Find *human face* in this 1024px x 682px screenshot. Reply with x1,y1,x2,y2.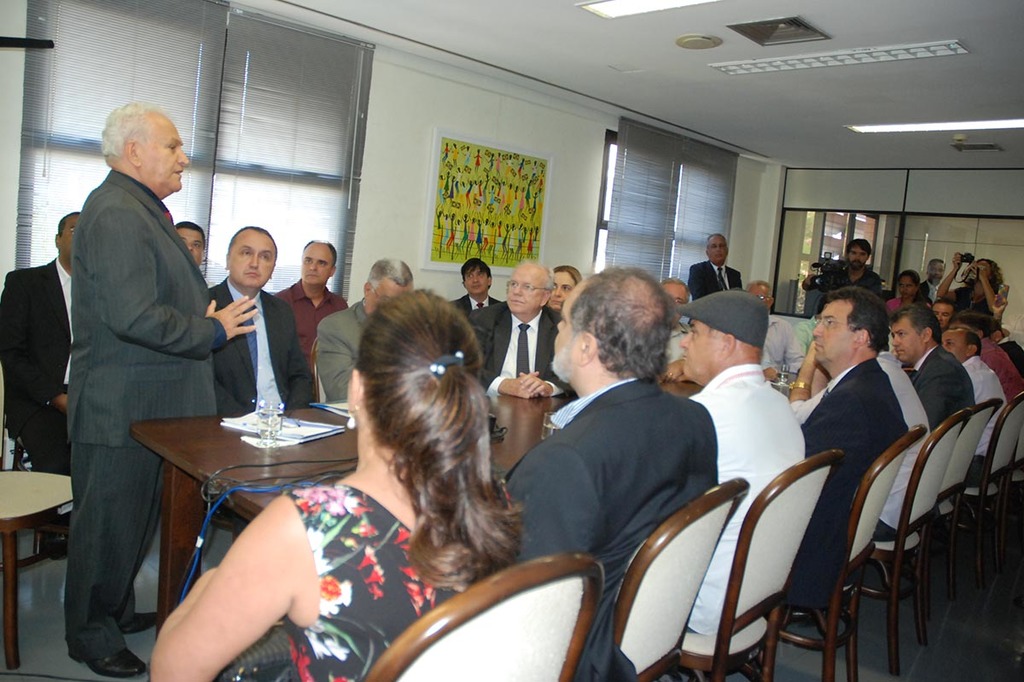
710,236,728,263.
